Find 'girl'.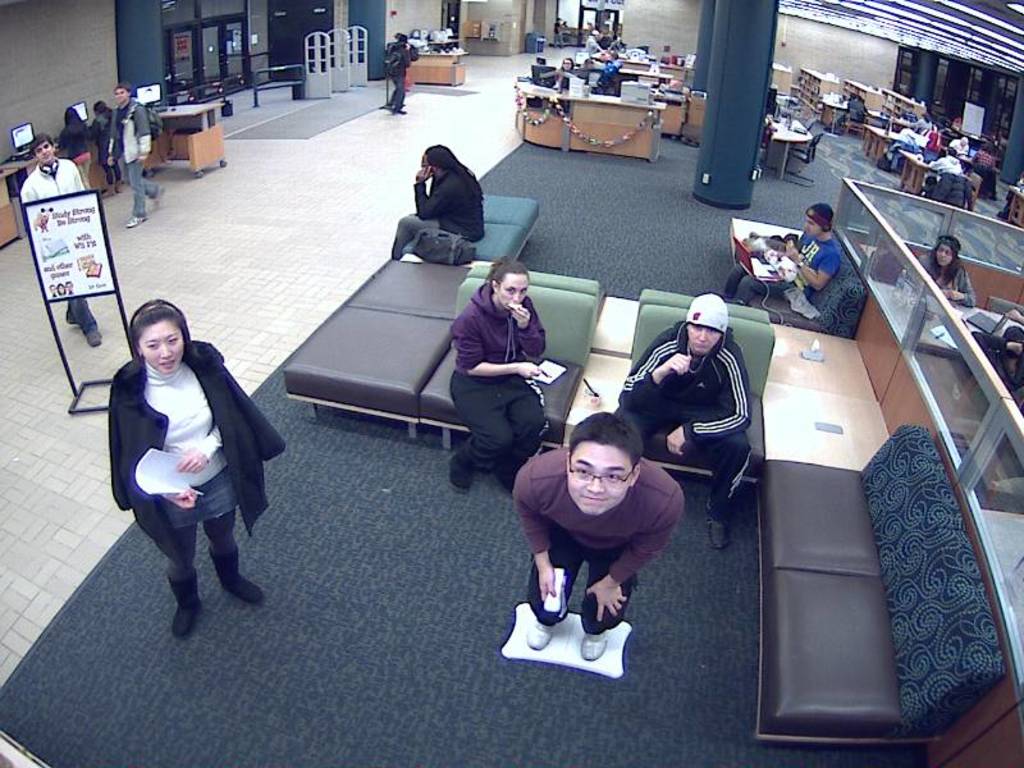
region(113, 296, 296, 630).
